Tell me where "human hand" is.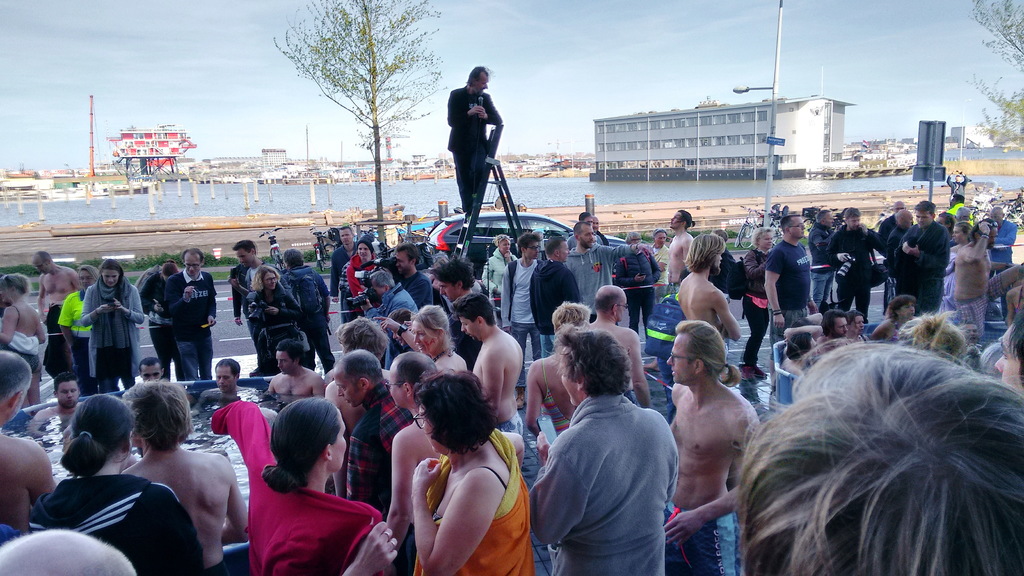
"human hand" is at 360,300,372,316.
